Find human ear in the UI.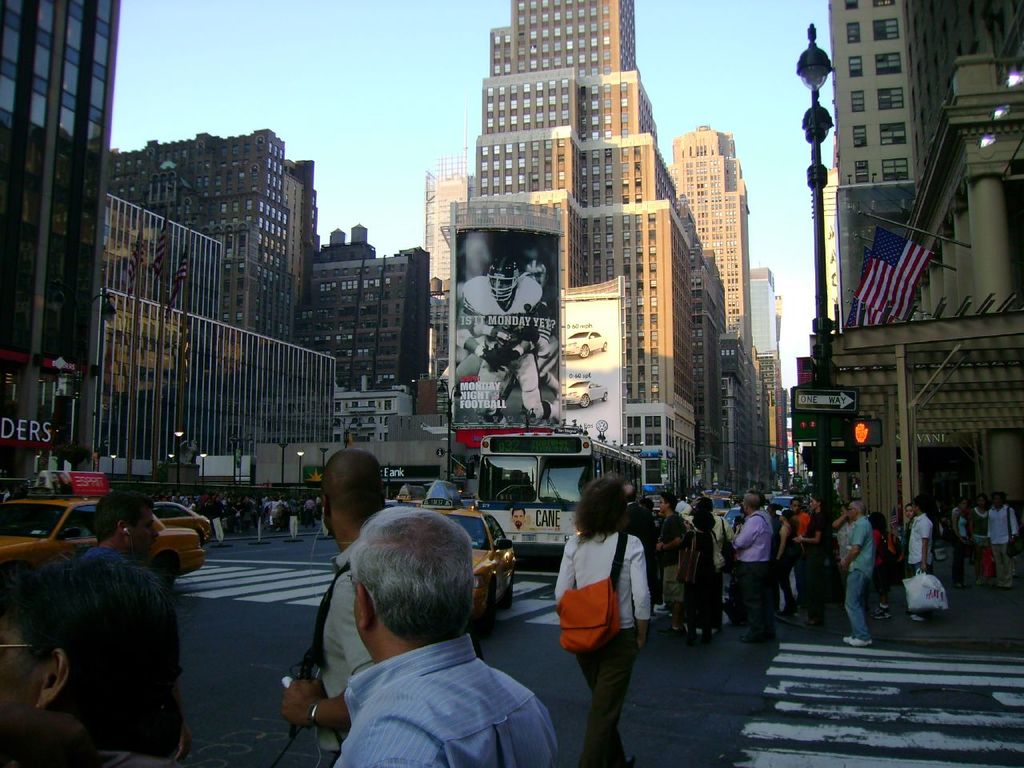
UI element at left=354, top=580, right=367, bottom=627.
